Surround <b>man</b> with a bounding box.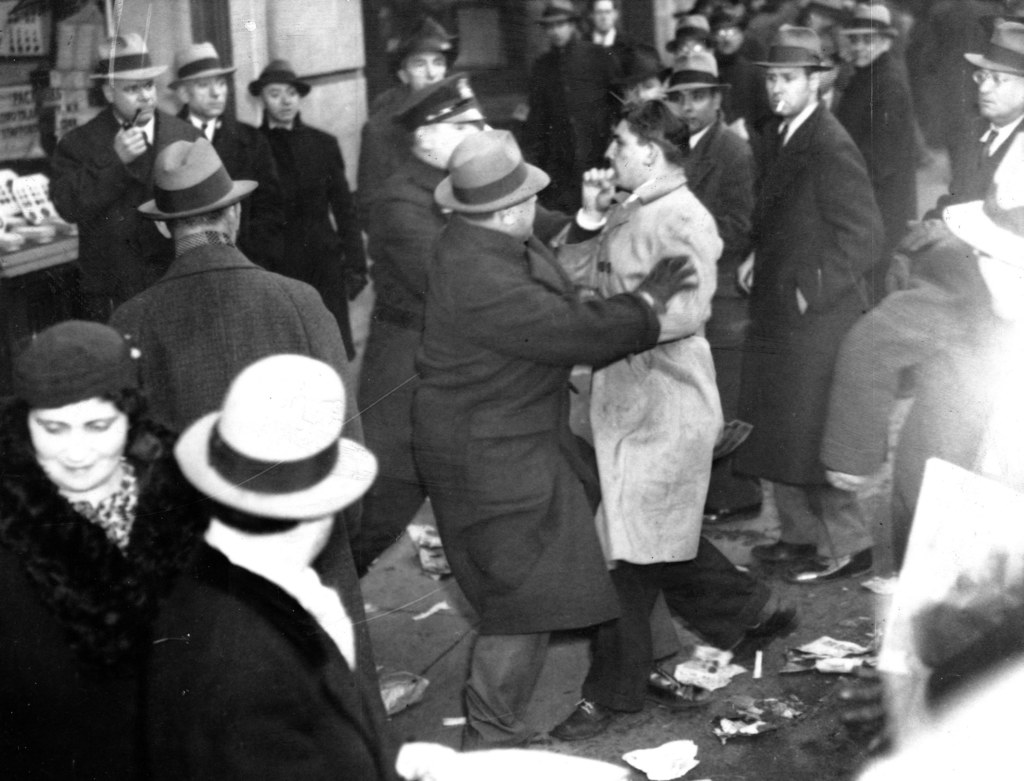
[374,104,669,729].
